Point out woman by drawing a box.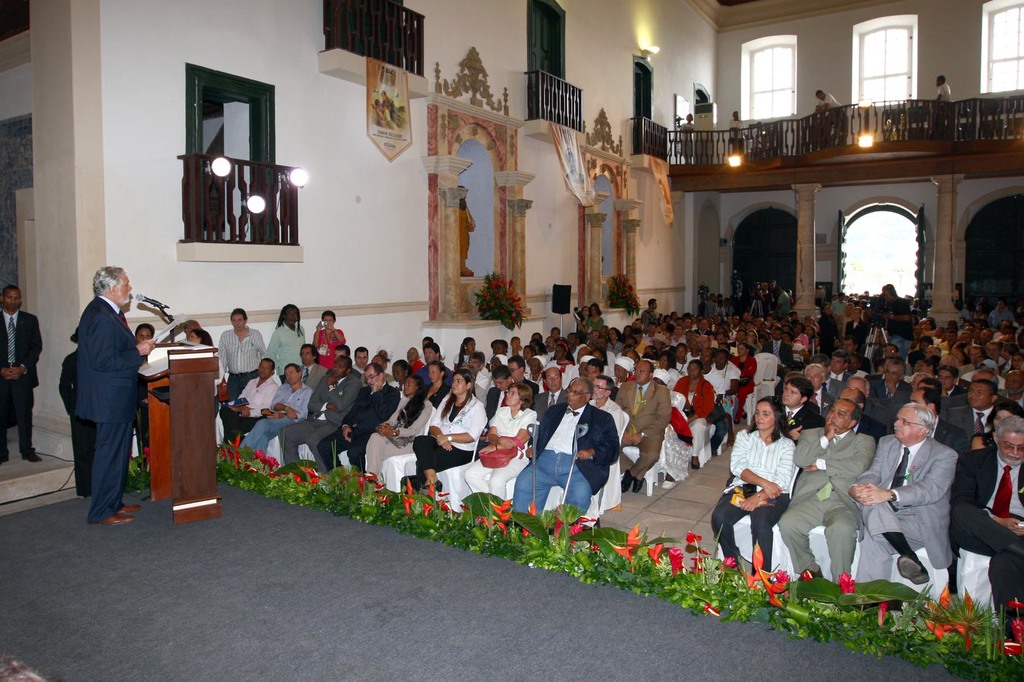
<region>314, 312, 345, 369</region>.
